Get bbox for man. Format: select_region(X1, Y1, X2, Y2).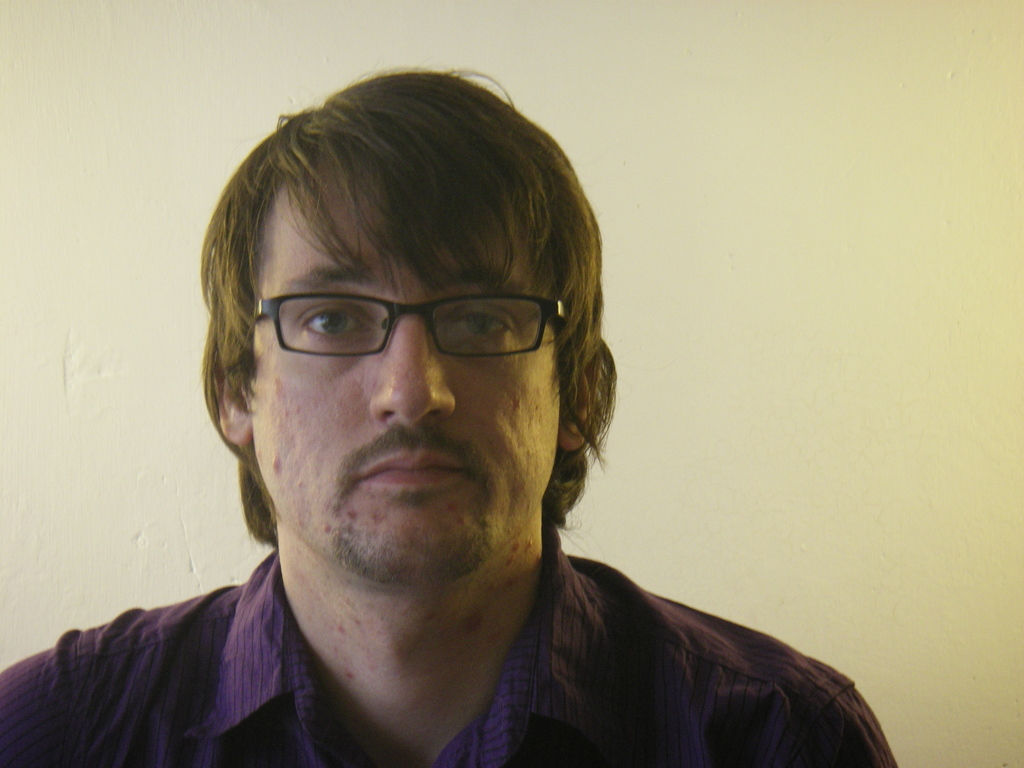
select_region(32, 45, 931, 753).
